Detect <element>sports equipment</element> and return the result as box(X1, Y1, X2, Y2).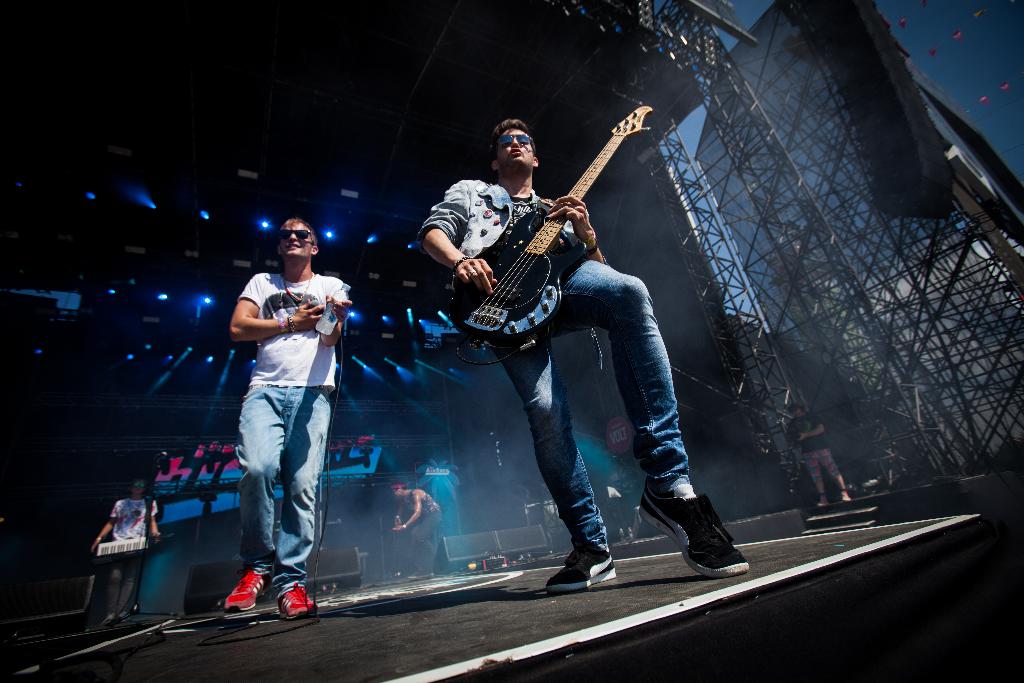
box(221, 566, 273, 611).
